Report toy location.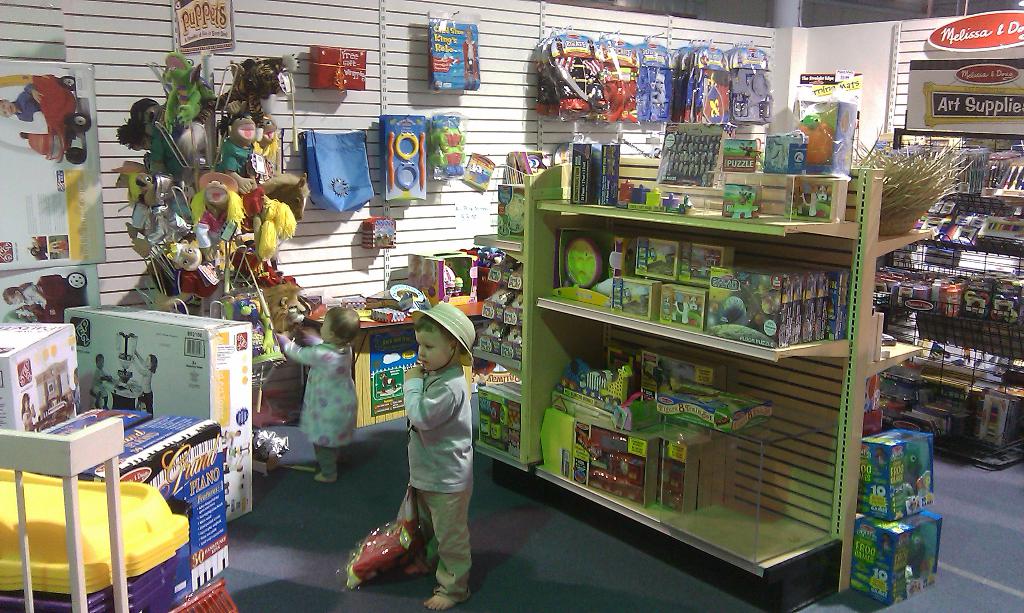
Report: [907,532,926,580].
